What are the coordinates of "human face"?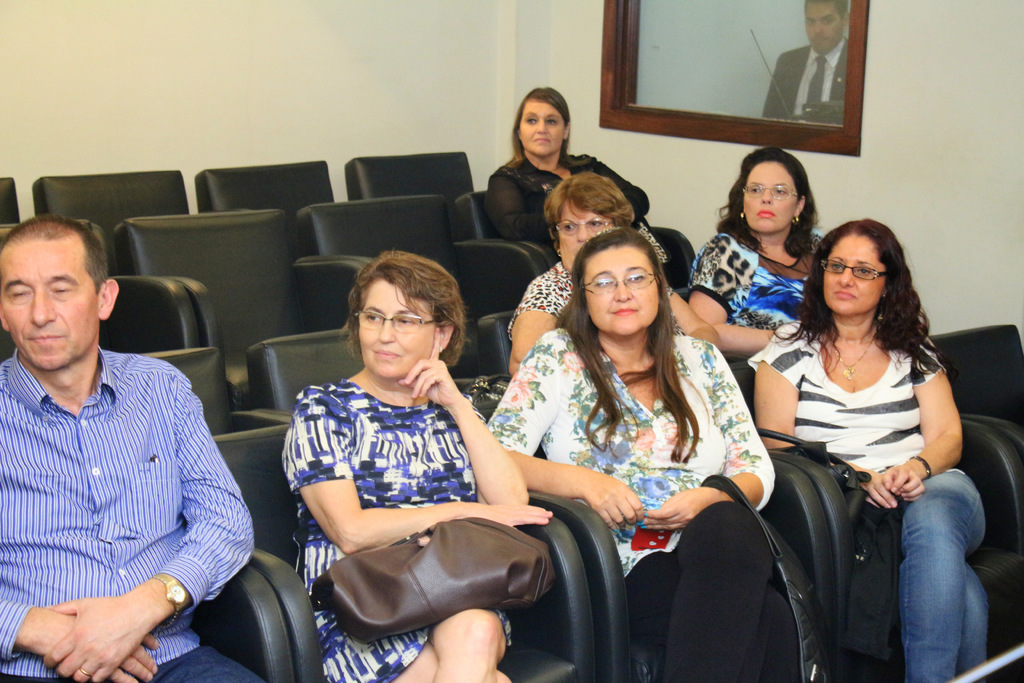
rect(586, 245, 661, 341).
